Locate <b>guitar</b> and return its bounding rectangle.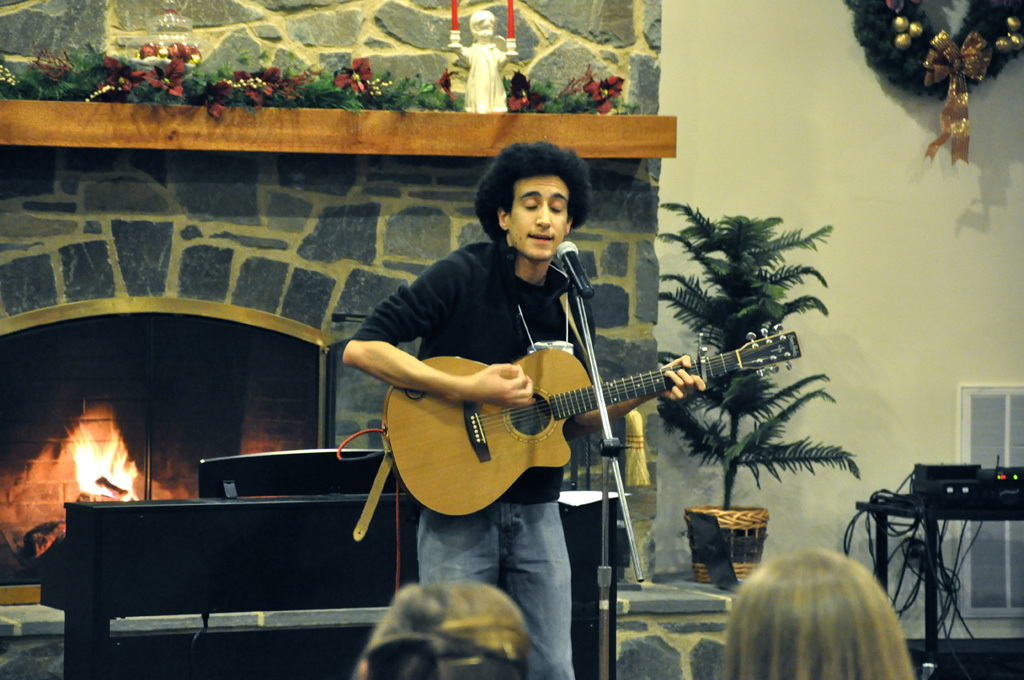
crop(372, 317, 807, 530).
